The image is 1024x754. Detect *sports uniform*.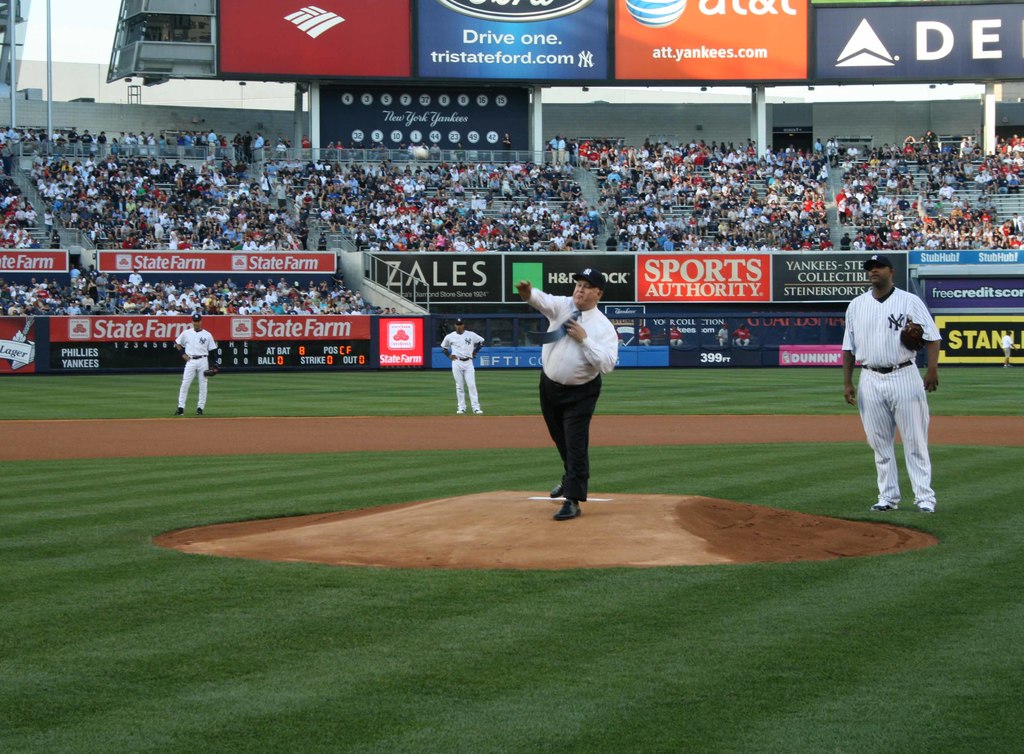
Detection: crop(526, 287, 620, 501).
